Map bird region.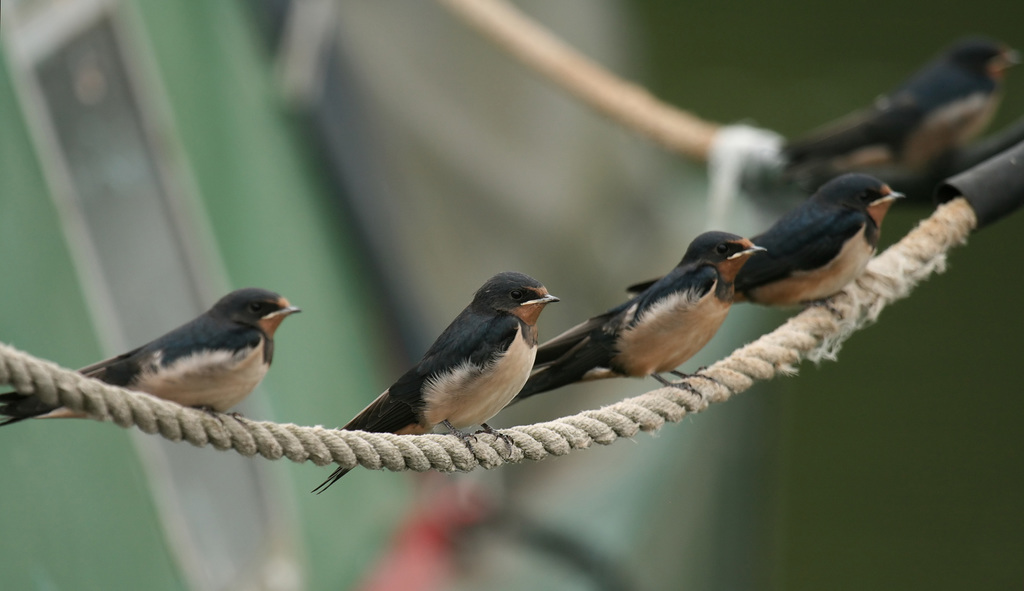
Mapped to {"x1": 508, "y1": 227, "x2": 767, "y2": 405}.
